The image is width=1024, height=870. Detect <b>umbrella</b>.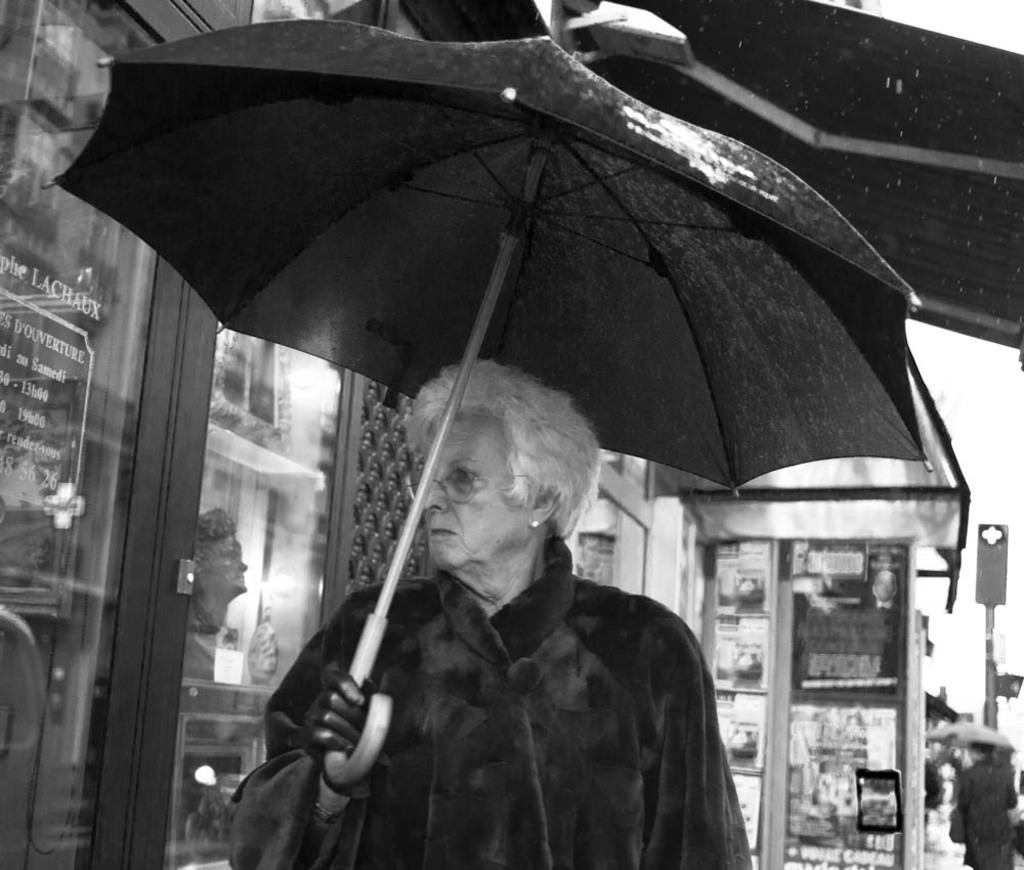
Detection: bbox(43, 15, 937, 787).
